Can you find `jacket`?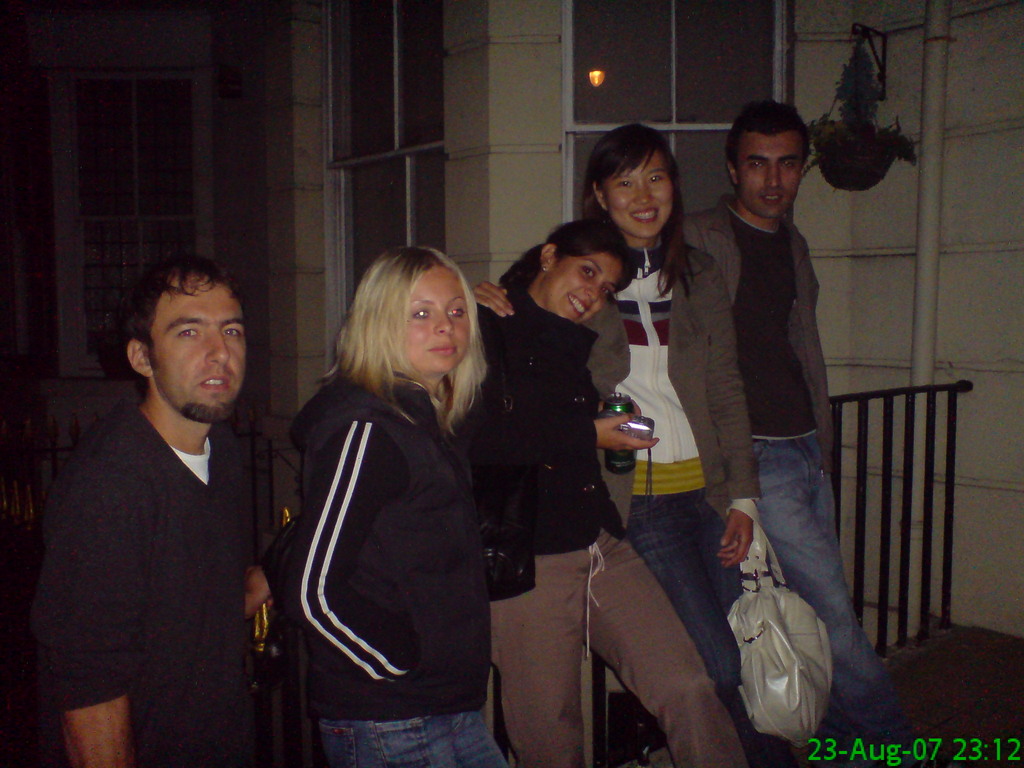
Yes, bounding box: box=[669, 140, 856, 488].
